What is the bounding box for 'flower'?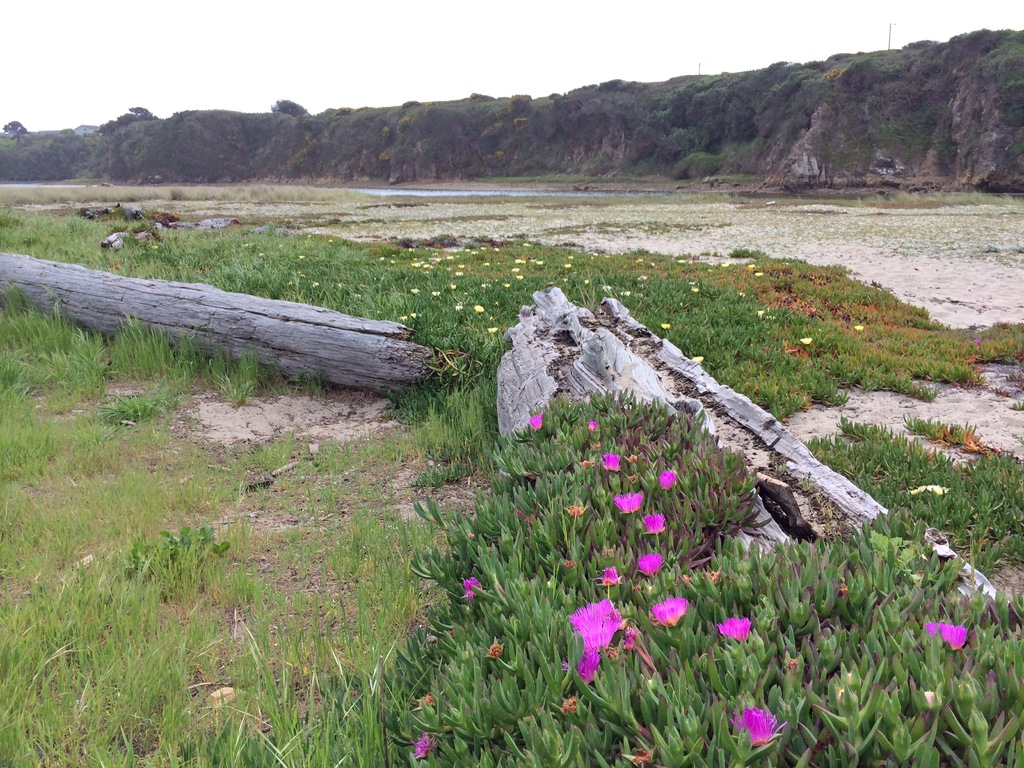
crop(800, 336, 812, 345).
